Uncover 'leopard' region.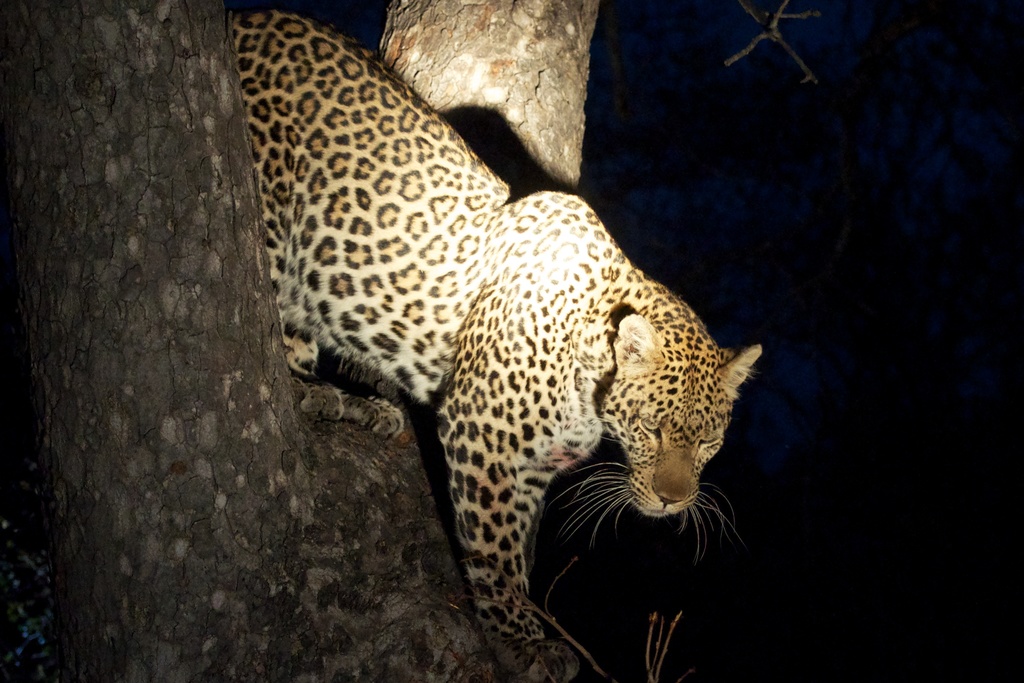
Uncovered: 228 9 763 682.
